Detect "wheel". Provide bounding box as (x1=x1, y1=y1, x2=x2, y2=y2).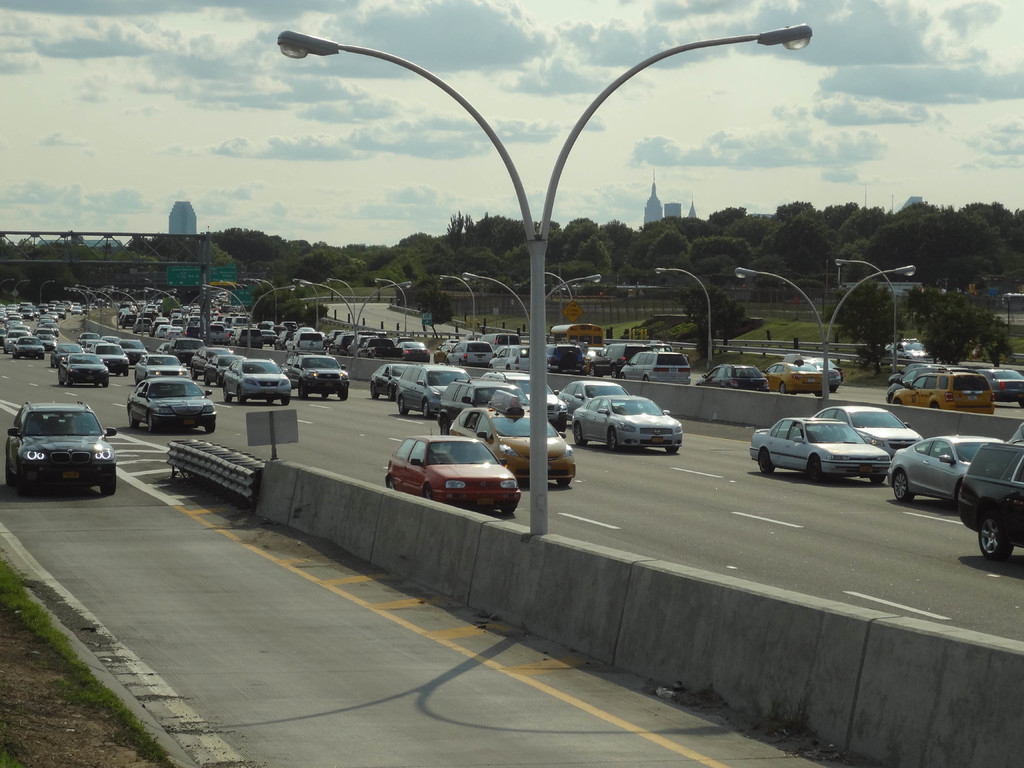
(x1=338, y1=390, x2=351, y2=399).
